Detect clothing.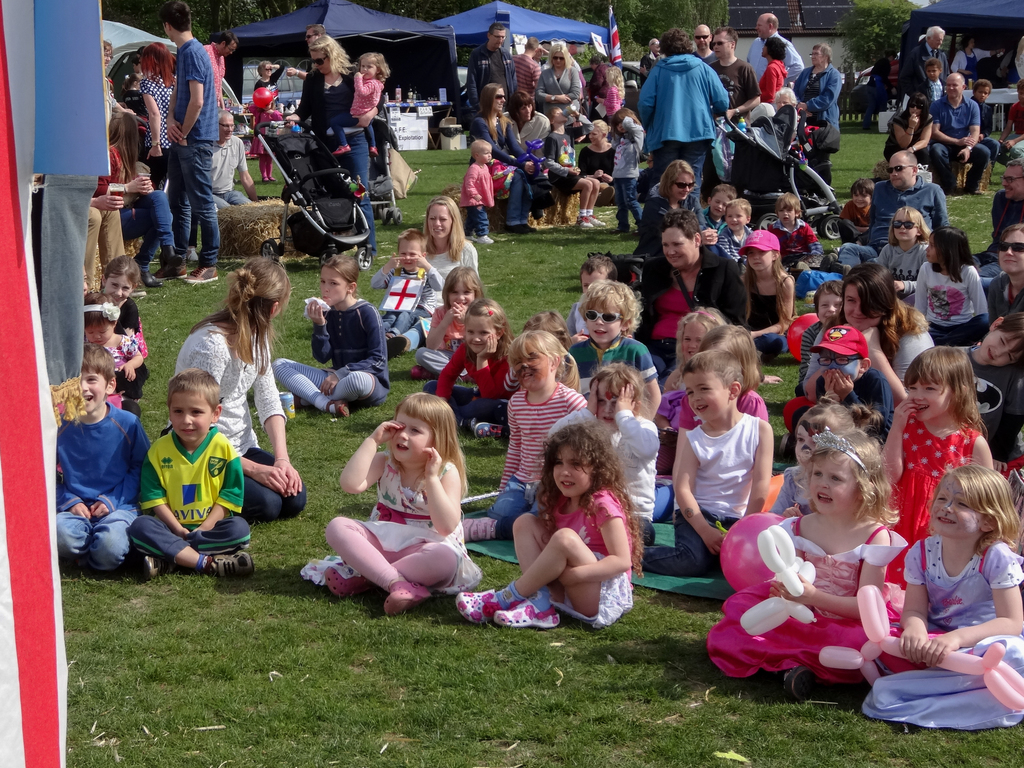
Detected at (173, 322, 312, 520).
